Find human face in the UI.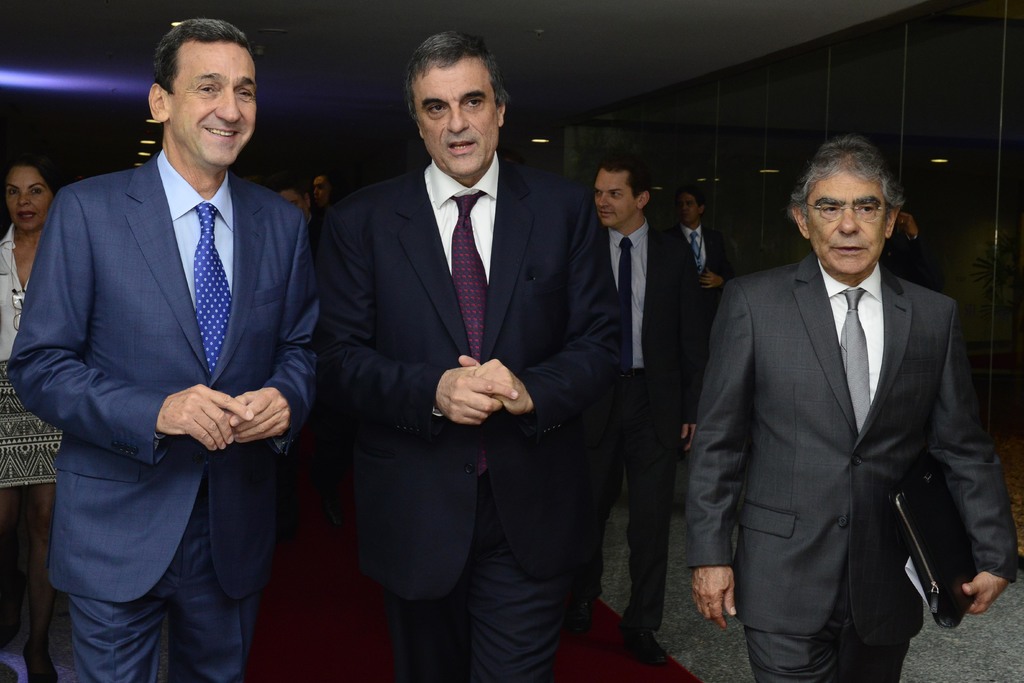
UI element at x1=413 y1=59 x2=502 y2=175.
